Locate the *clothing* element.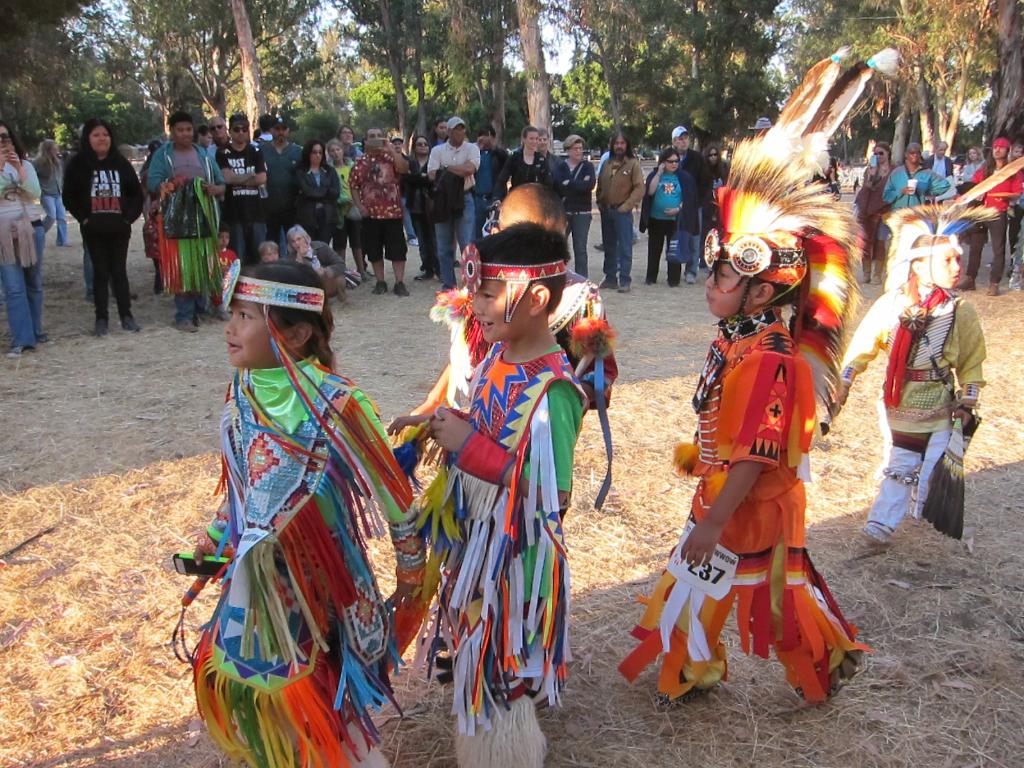
Element bbox: detection(417, 130, 479, 262).
